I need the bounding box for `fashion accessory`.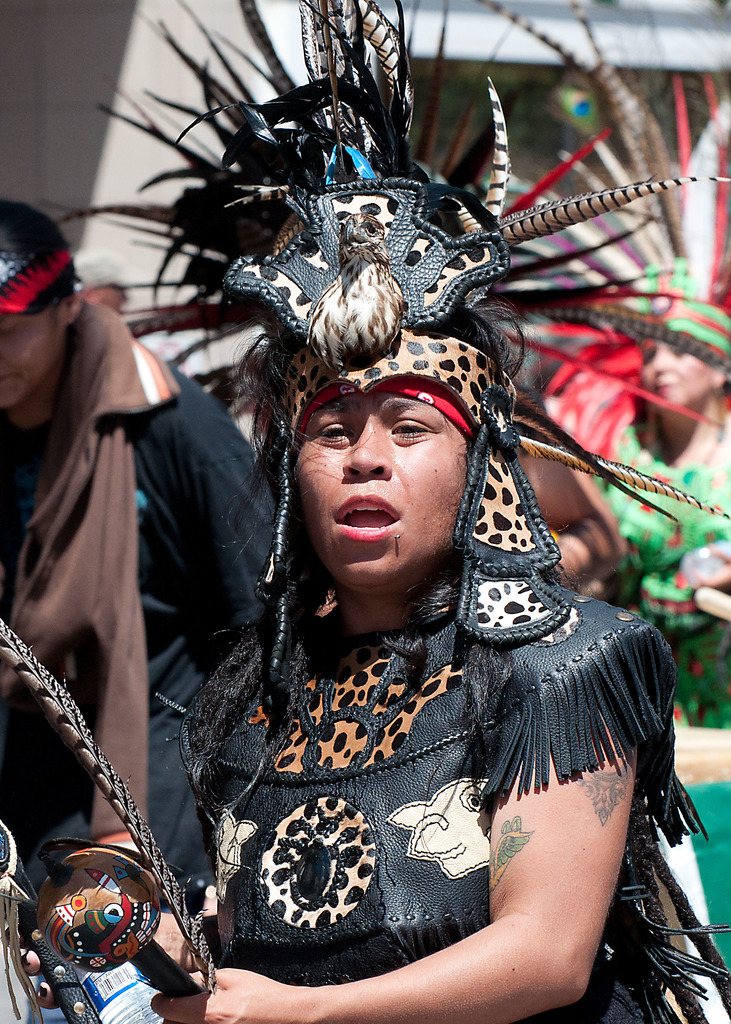
Here it is: bbox=[40, 984, 49, 998].
